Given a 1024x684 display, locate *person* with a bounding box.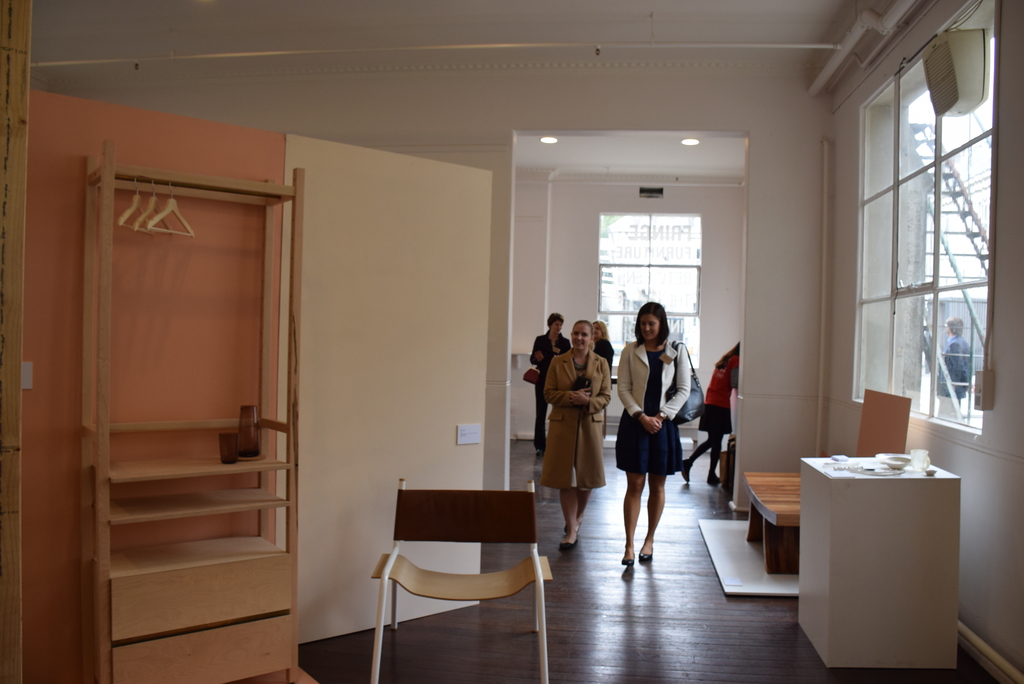
Located: 682,337,745,484.
